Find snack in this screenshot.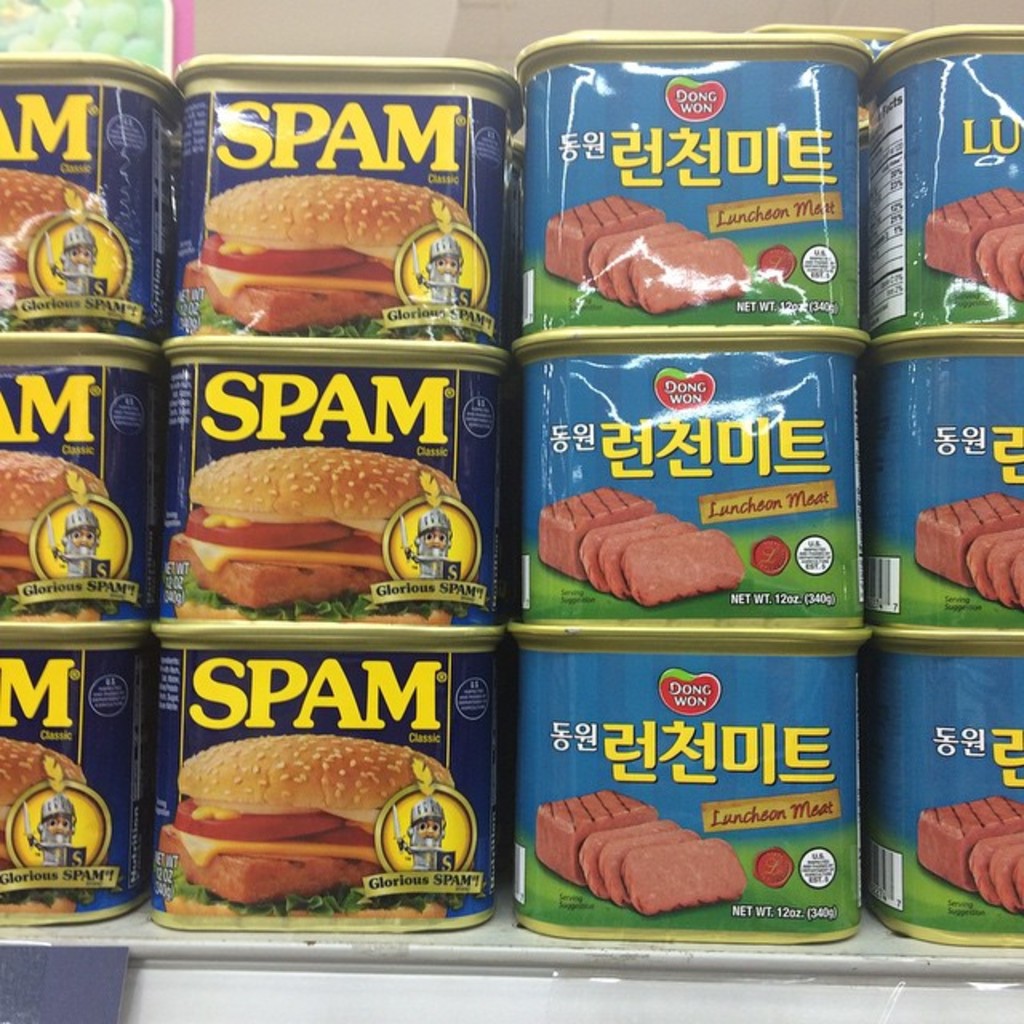
The bounding box for snack is {"left": 0, "top": 437, "right": 110, "bottom": 608}.
